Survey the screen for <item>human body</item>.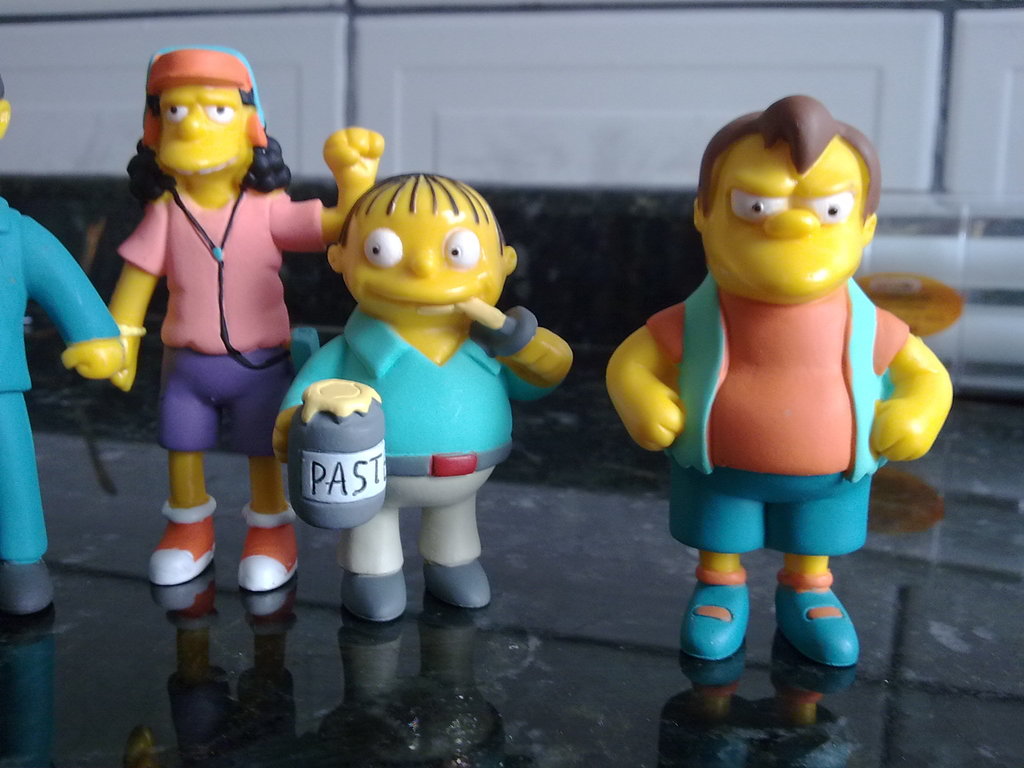
Survey found: detection(271, 170, 591, 627).
